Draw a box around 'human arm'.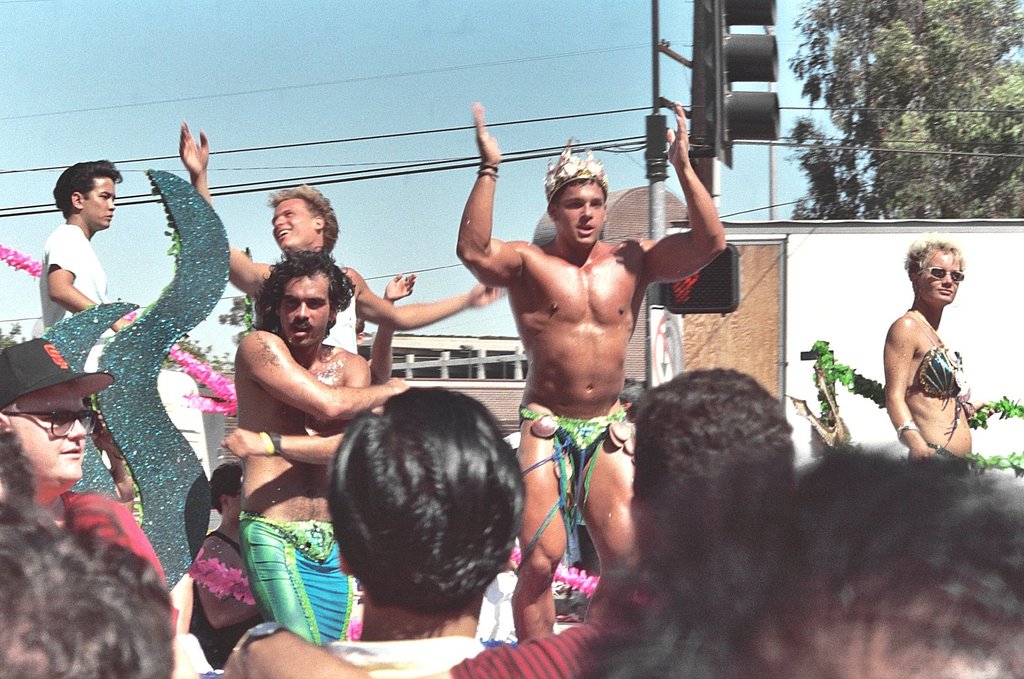
bbox(217, 612, 643, 678).
